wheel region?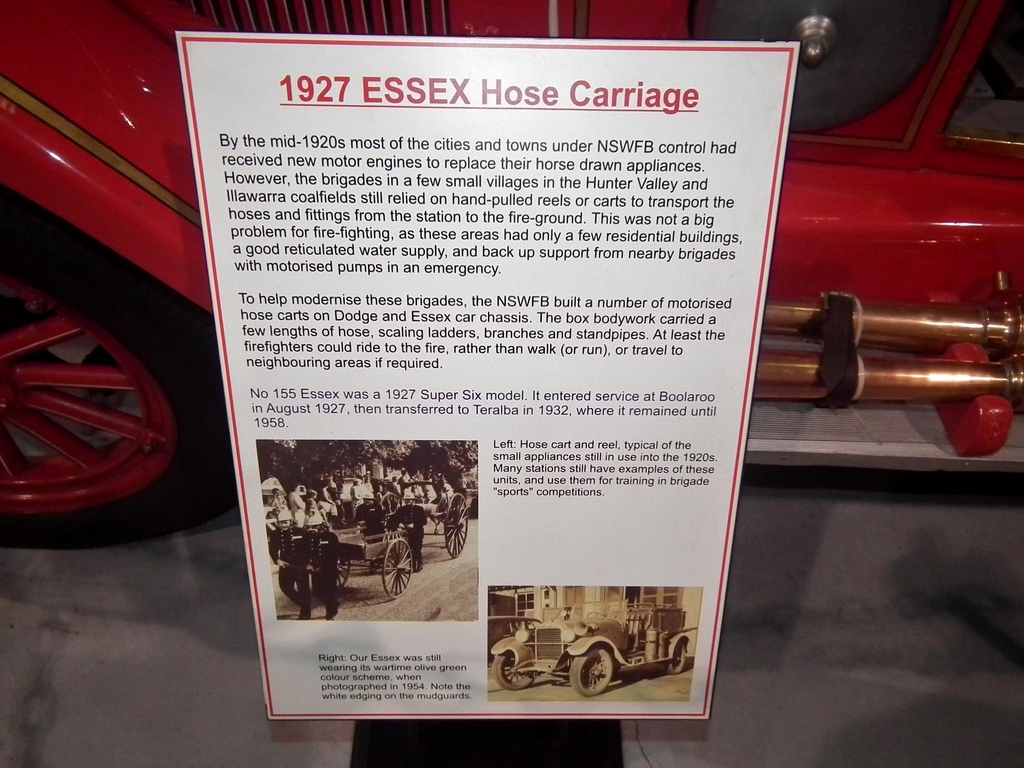
x1=0, y1=189, x2=230, y2=543
